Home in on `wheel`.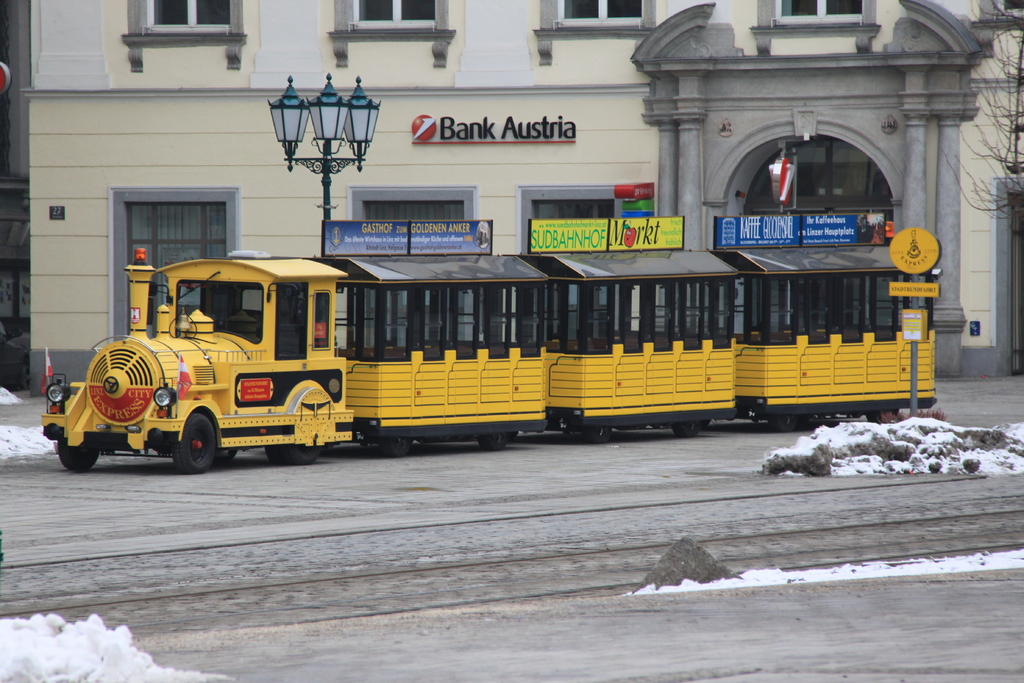
Homed in at (left=264, top=444, right=289, bottom=465).
